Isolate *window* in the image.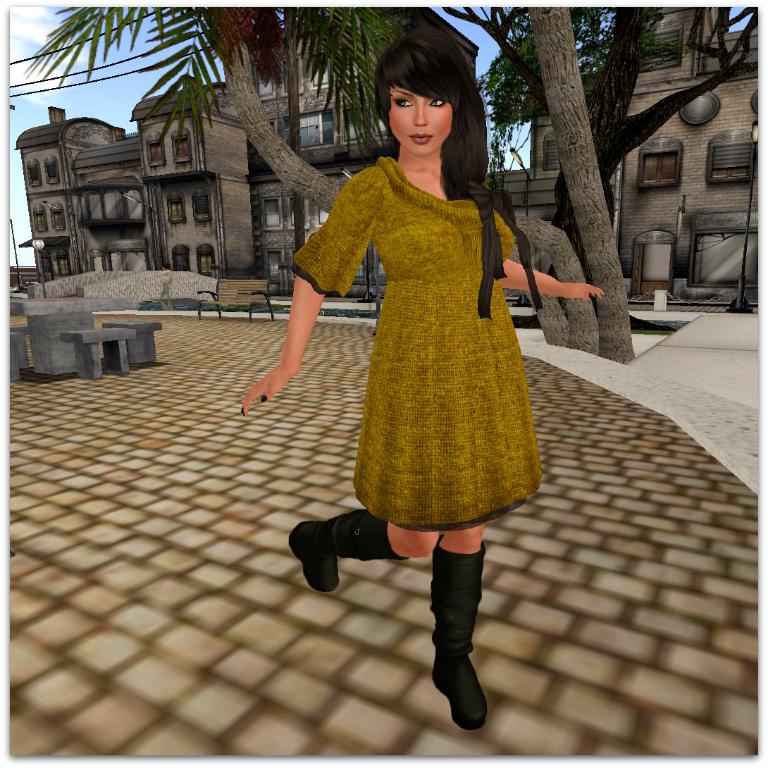
Isolated region: 194, 188, 209, 225.
